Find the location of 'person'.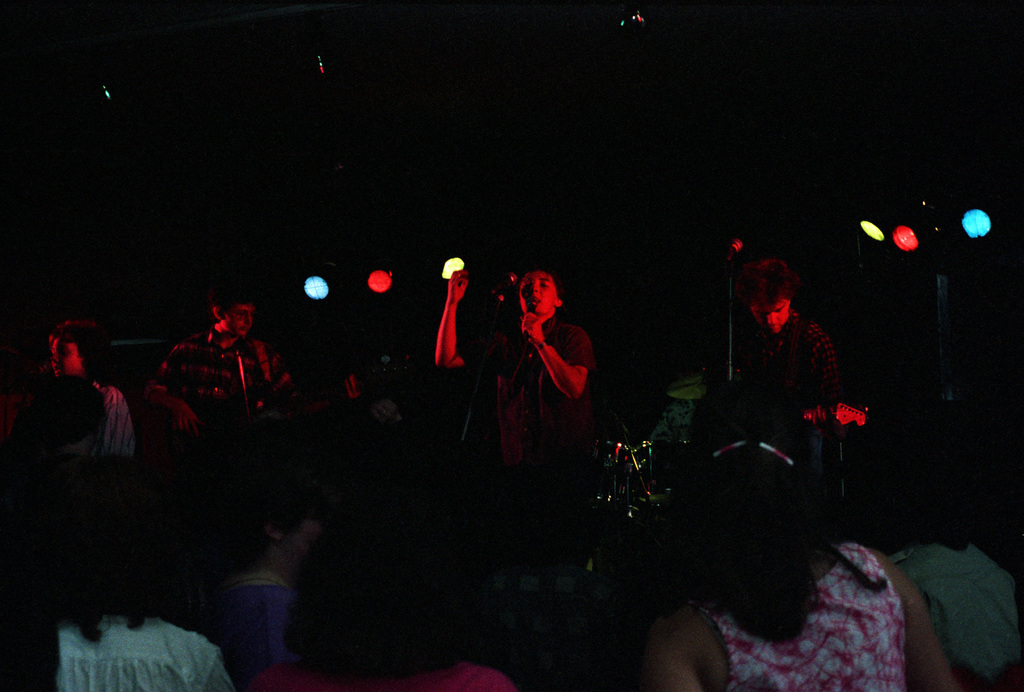
Location: {"x1": 431, "y1": 268, "x2": 594, "y2": 603}.
